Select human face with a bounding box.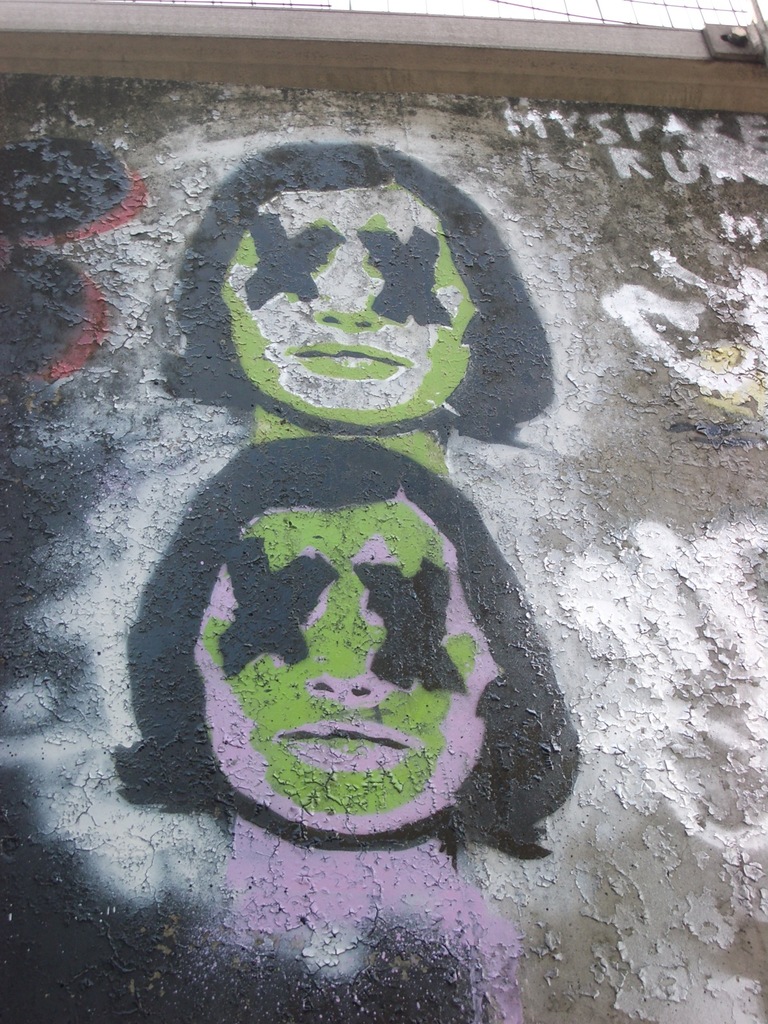
(145,493,582,844).
